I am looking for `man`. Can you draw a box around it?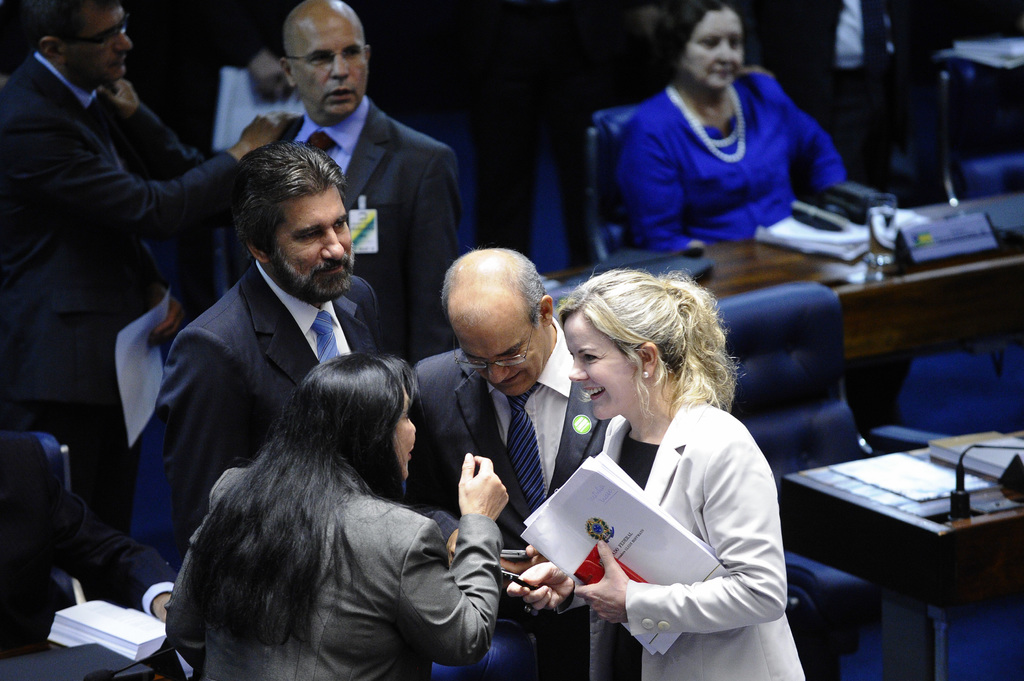
Sure, the bounding box is (left=2, top=2, right=287, bottom=481).
